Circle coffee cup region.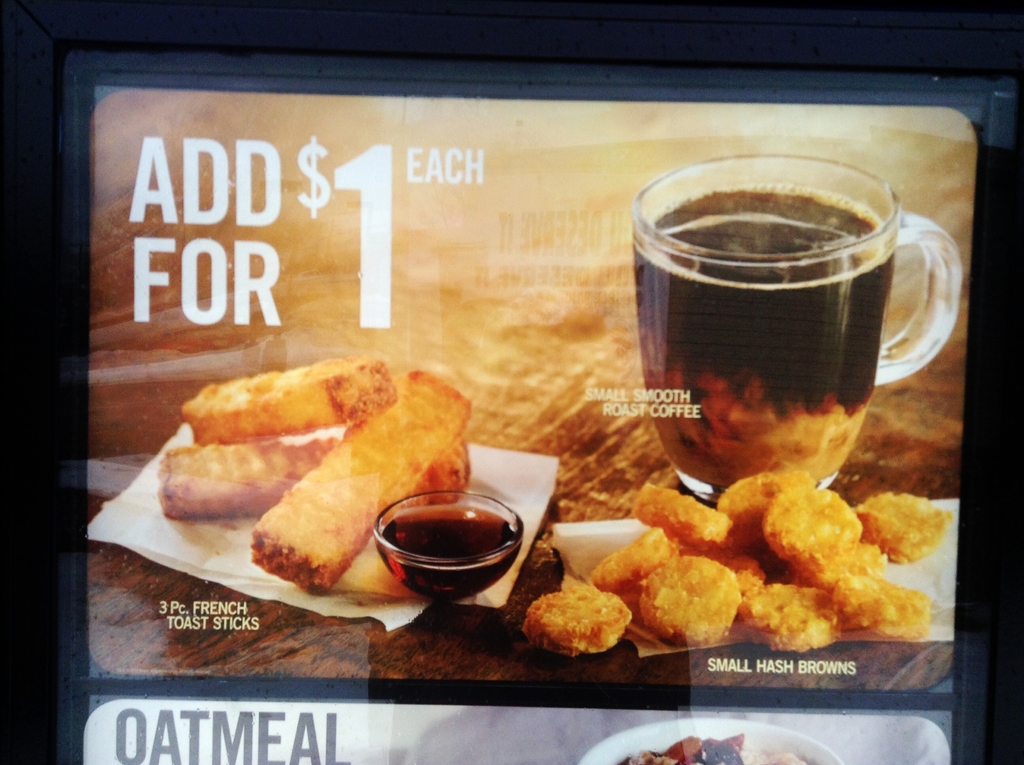
Region: (left=631, top=151, right=966, bottom=505).
